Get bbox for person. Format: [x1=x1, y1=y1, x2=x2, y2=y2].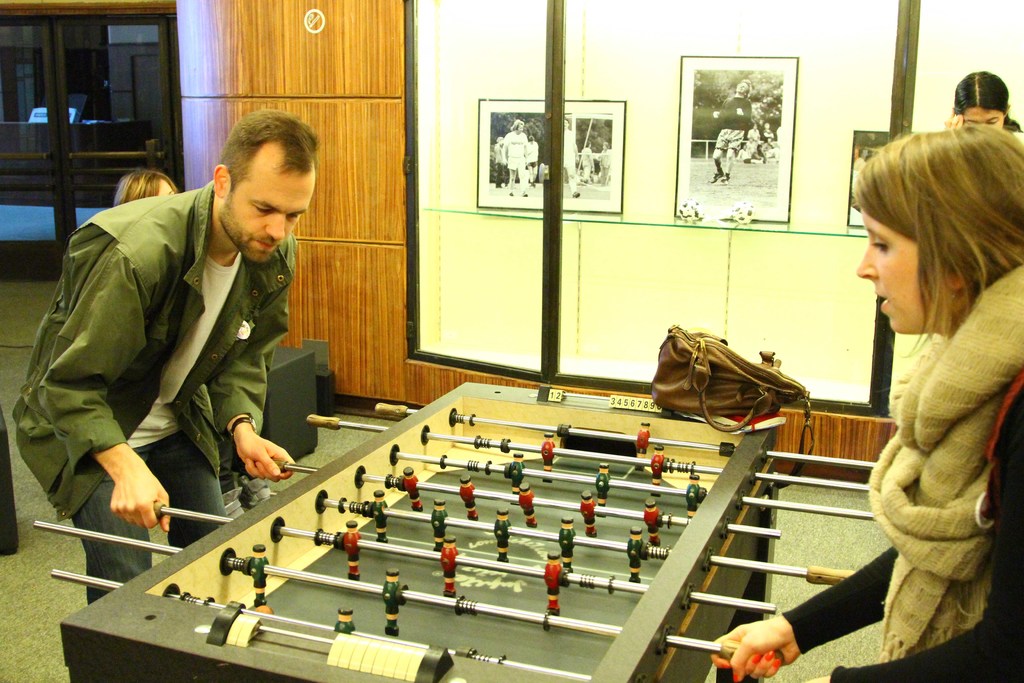
[x1=710, y1=124, x2=1023, y2=682].
